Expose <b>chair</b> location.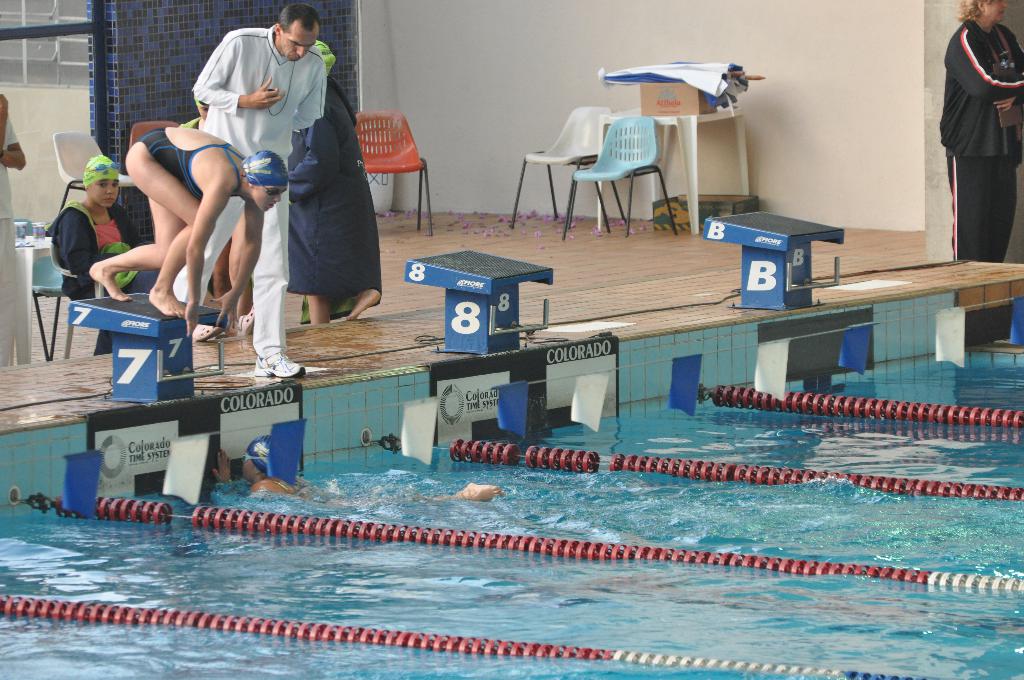
Exposed at {"x1": 45, "y1": 234, "x2": 116, "y2": 353}.
